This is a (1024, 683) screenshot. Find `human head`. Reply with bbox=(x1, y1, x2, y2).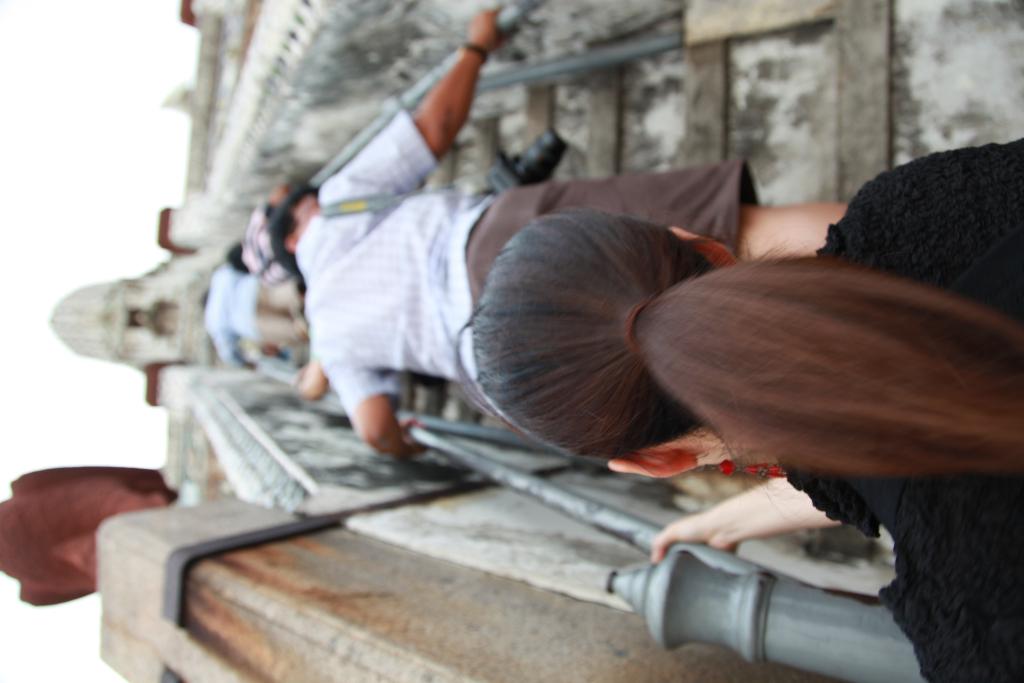
bbox=(268, 189, 316, 274).
